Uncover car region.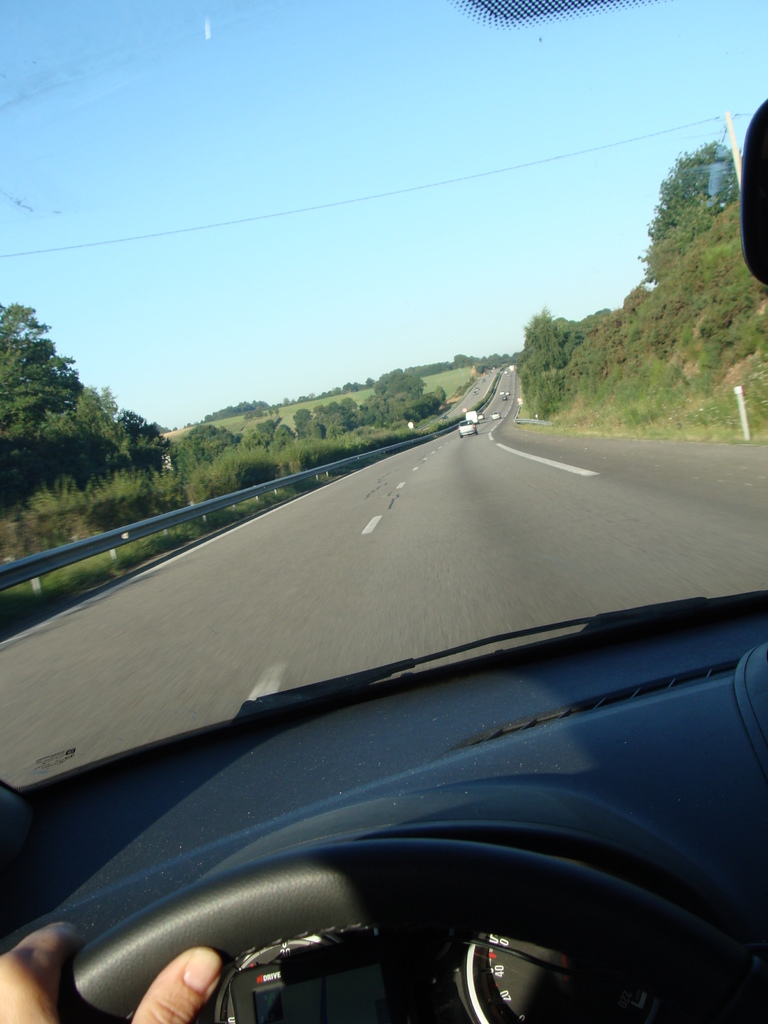
Uncovered: [left=0, top=0, right=767, bottom=1023].
